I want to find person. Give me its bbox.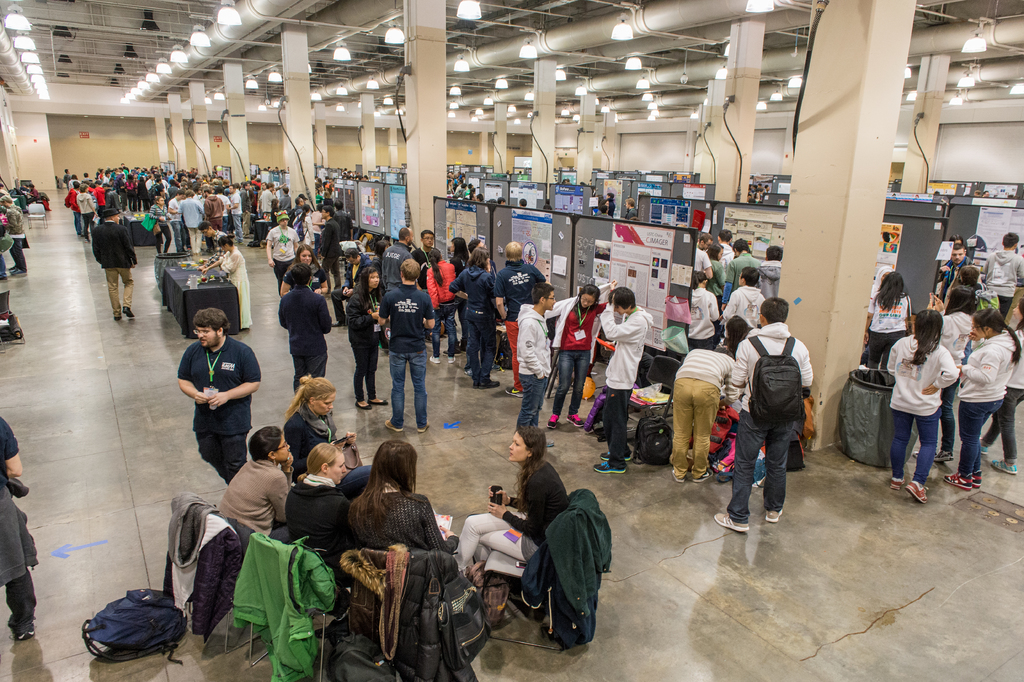
pyautogui.locateOnScreen(238, 178, 259, 236).
